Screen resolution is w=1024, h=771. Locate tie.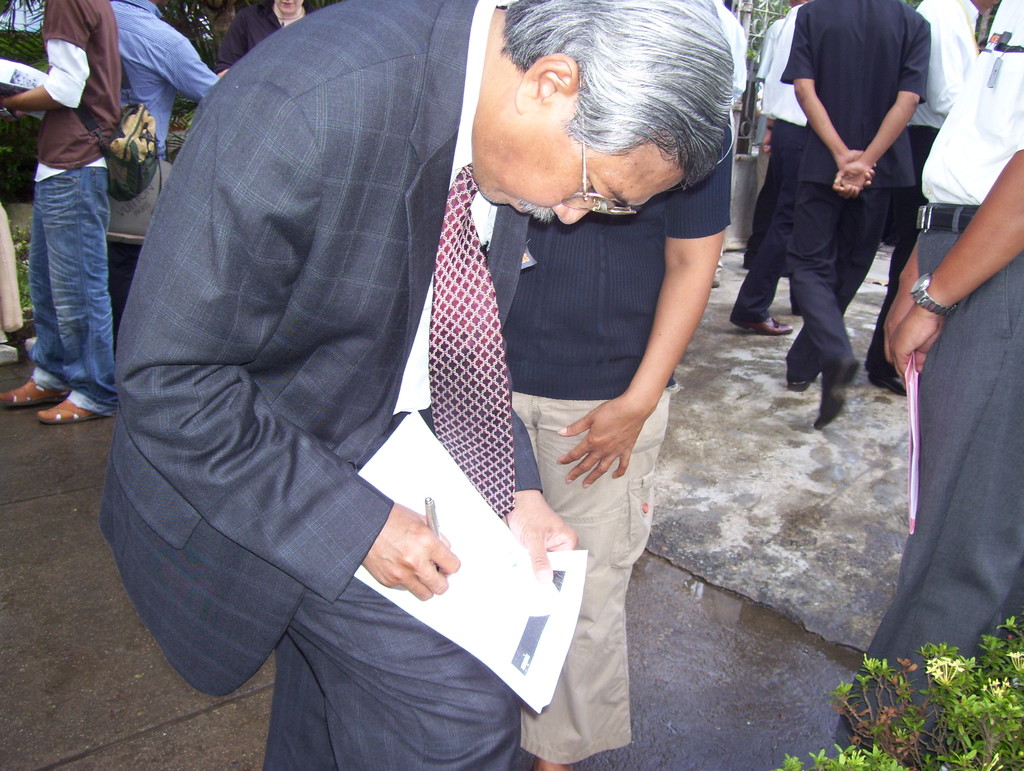
(430,169,514,515).
